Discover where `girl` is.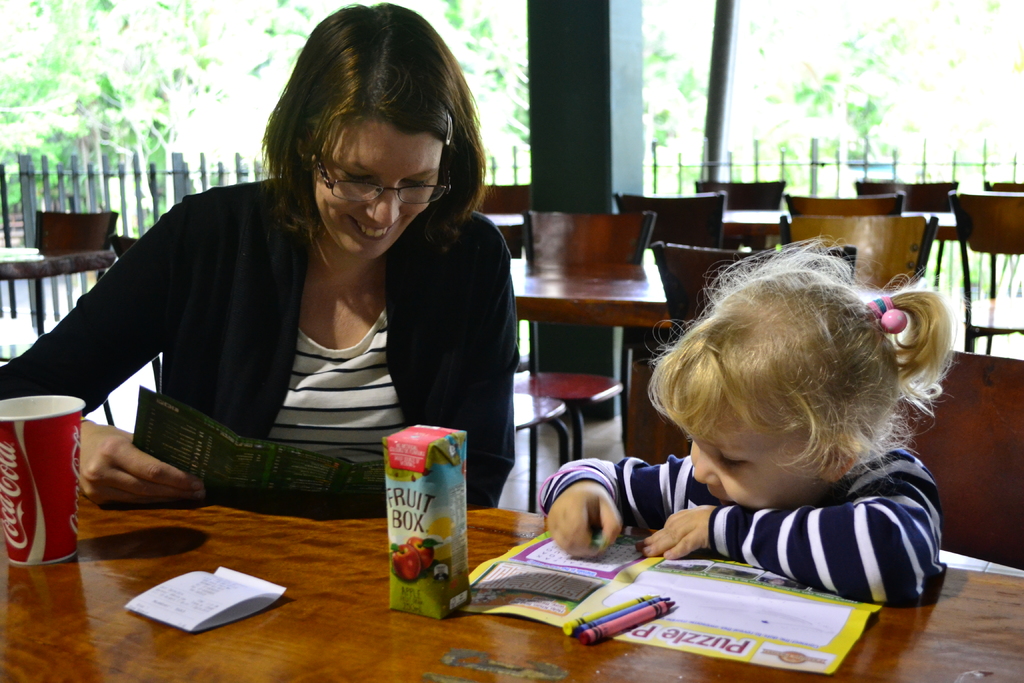
Discovered at x1=537 y1=236 x2=970 y2=603.
